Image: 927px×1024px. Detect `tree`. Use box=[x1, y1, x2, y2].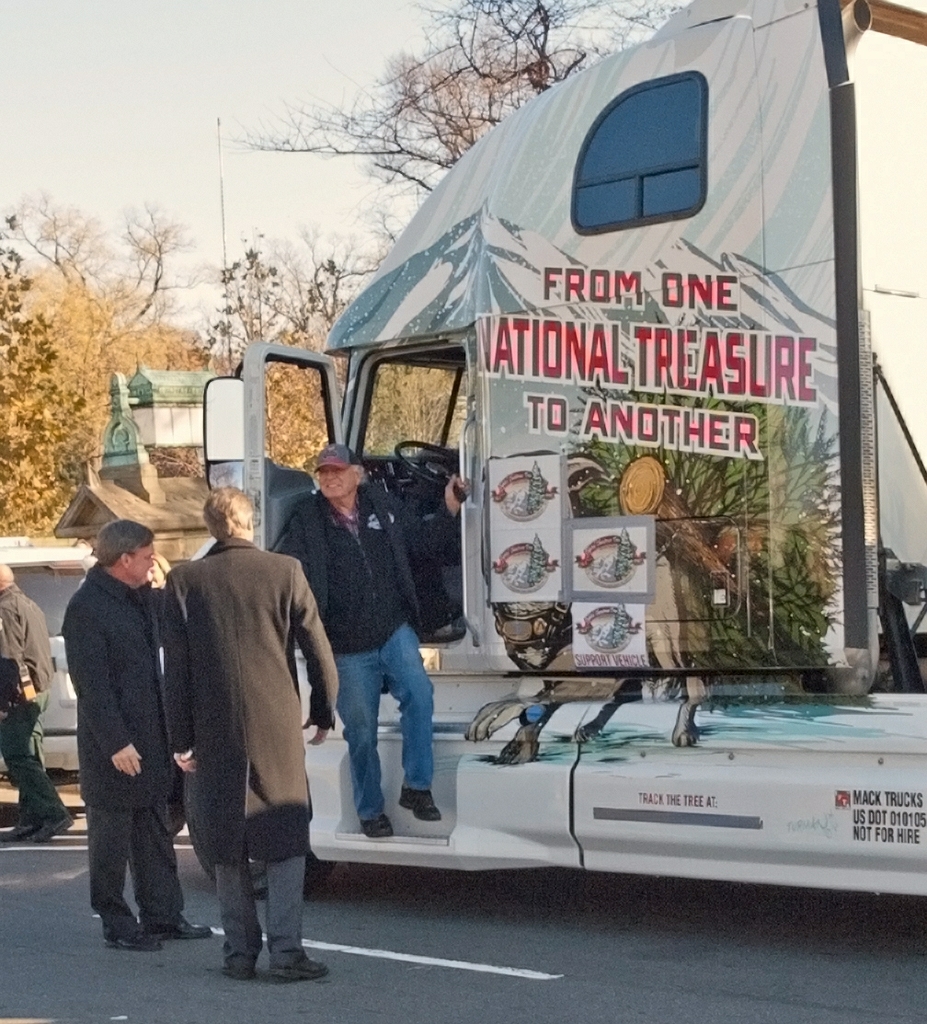
box=[223, 246, 328, 385].
